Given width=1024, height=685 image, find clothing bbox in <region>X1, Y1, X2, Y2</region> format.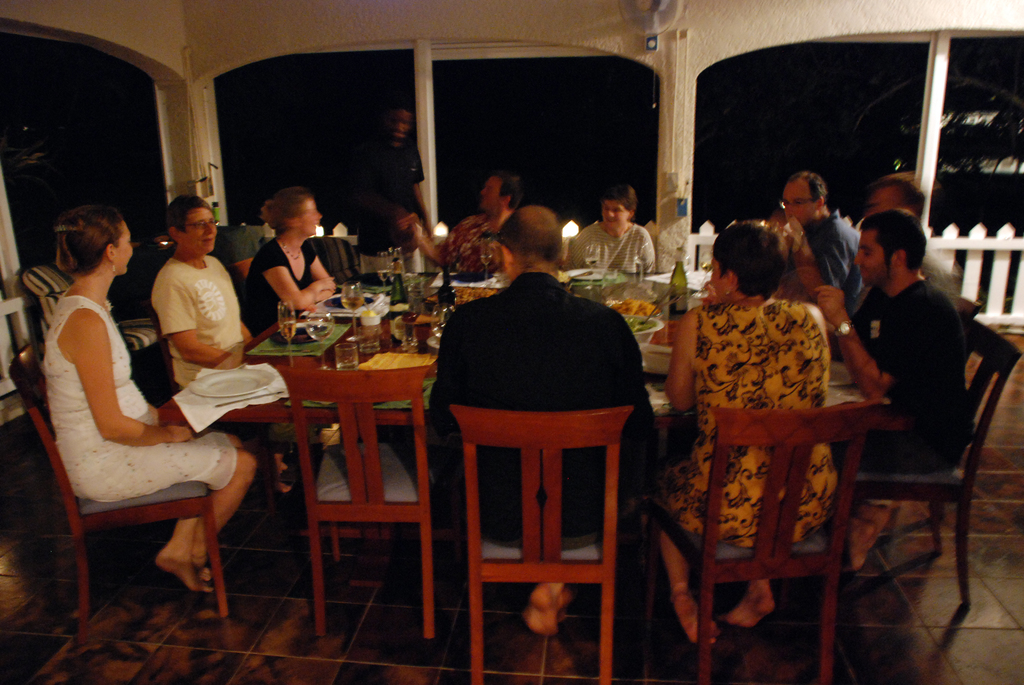
<region>436, 274, 632, 604</region>.
